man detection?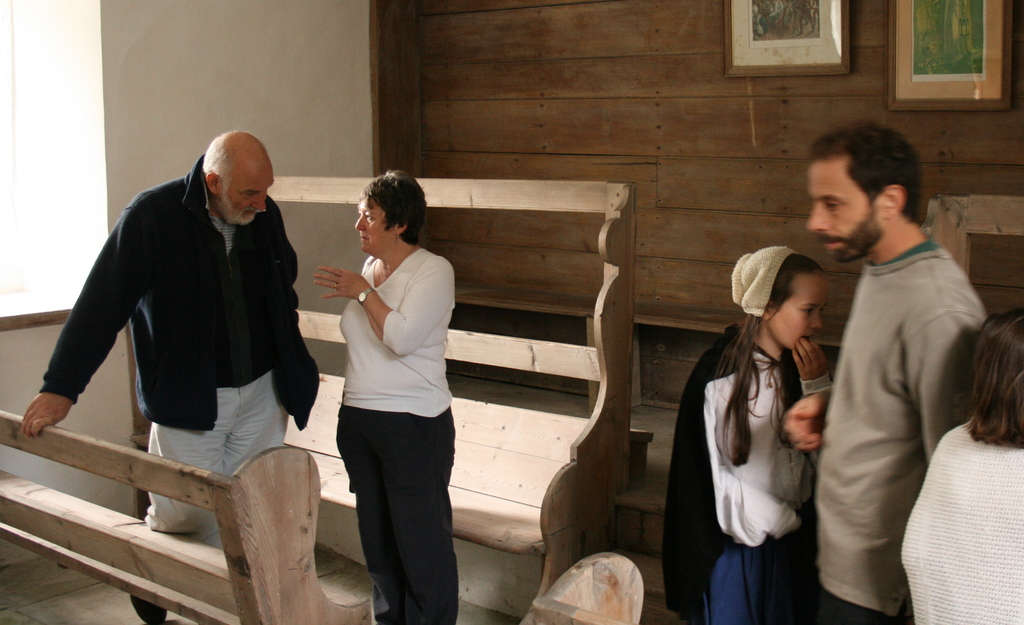
(808,118,986,624)
